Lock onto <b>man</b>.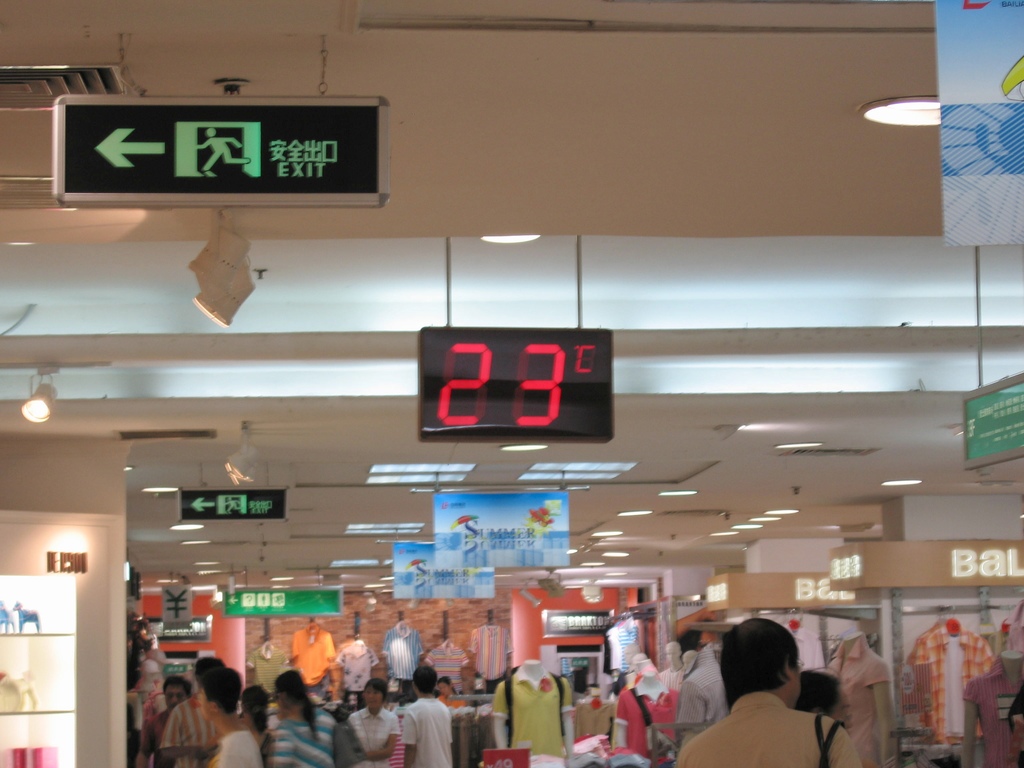
Locked: BBox(161, 660, 236, 767).
